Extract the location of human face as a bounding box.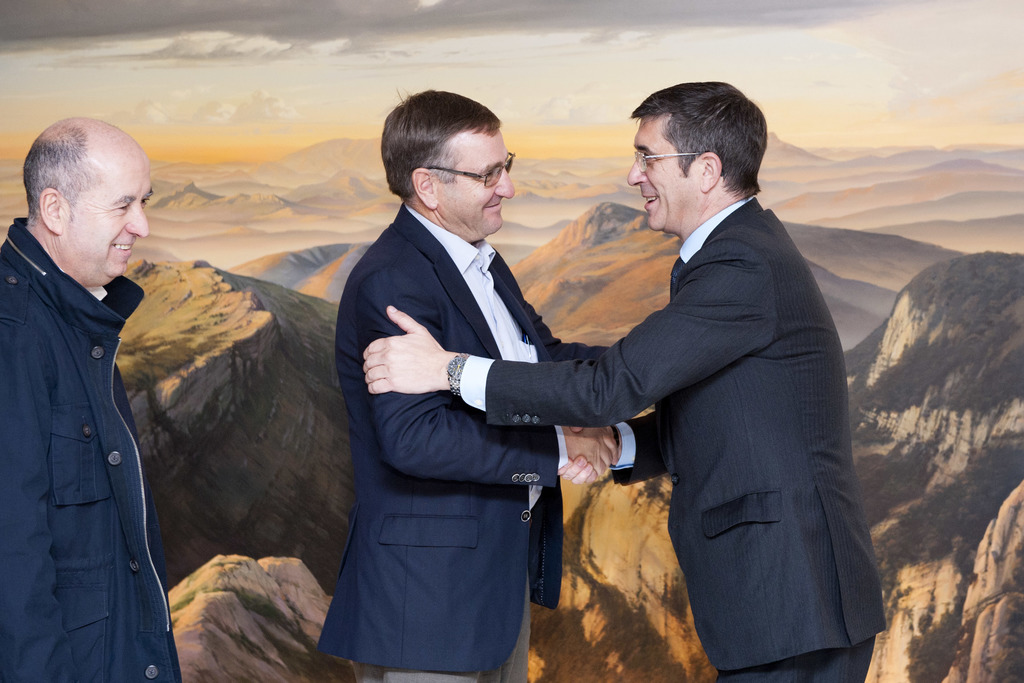
crop(70, 158, 152, 283).
